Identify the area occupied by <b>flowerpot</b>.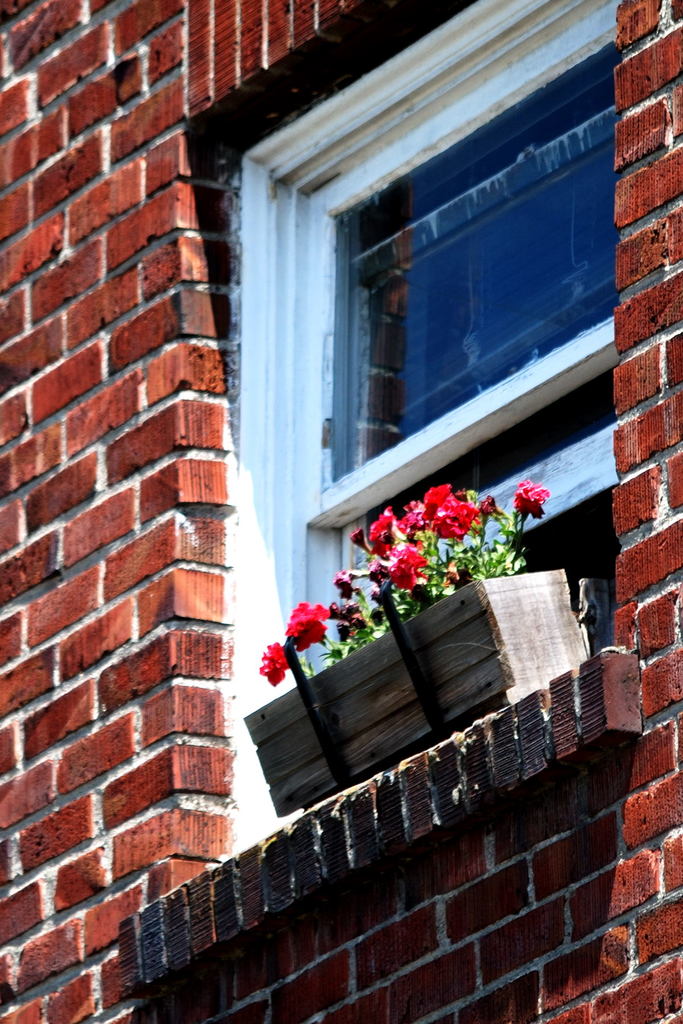
Area: x1=245 y1=566 x2=588 y2=812.
